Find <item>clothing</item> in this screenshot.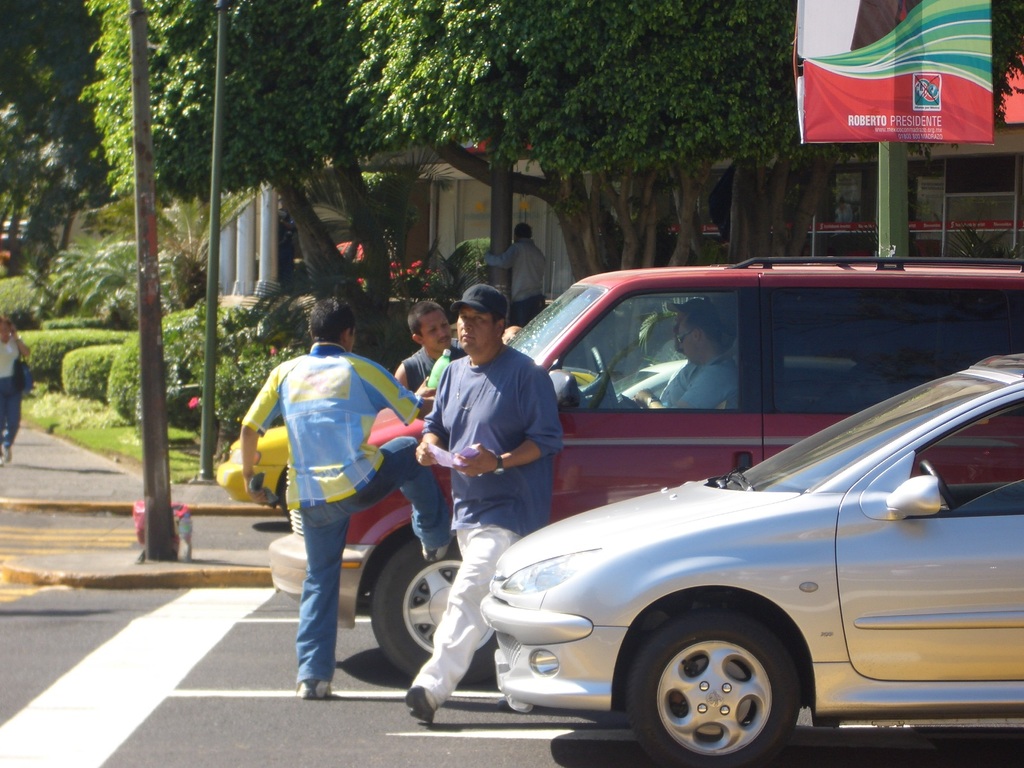
The bounding box for <item>clothing</item> is <region>248, 328, 427, 653</region>.
